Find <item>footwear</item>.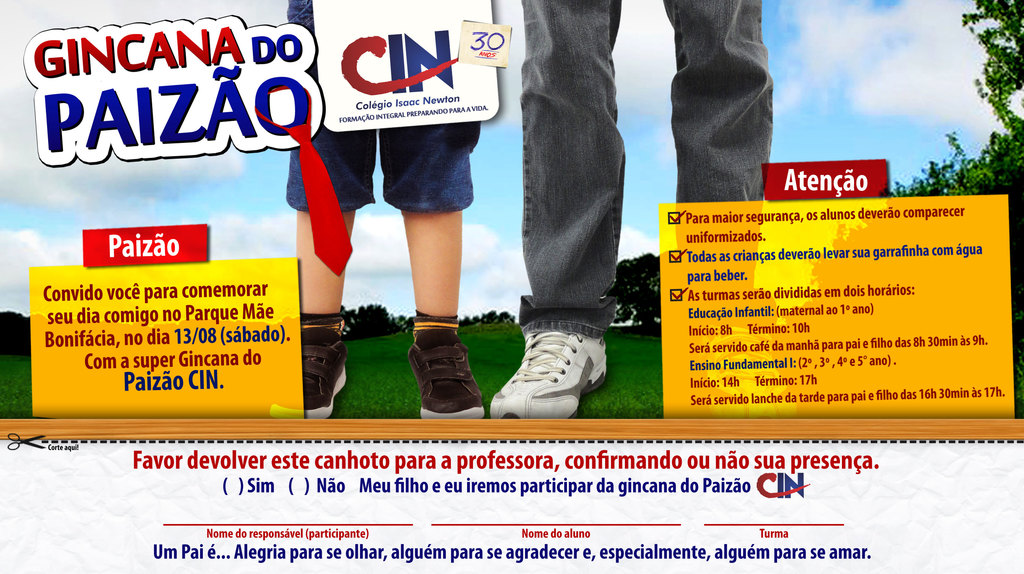
bbox=(494, 298, 610, 413).
